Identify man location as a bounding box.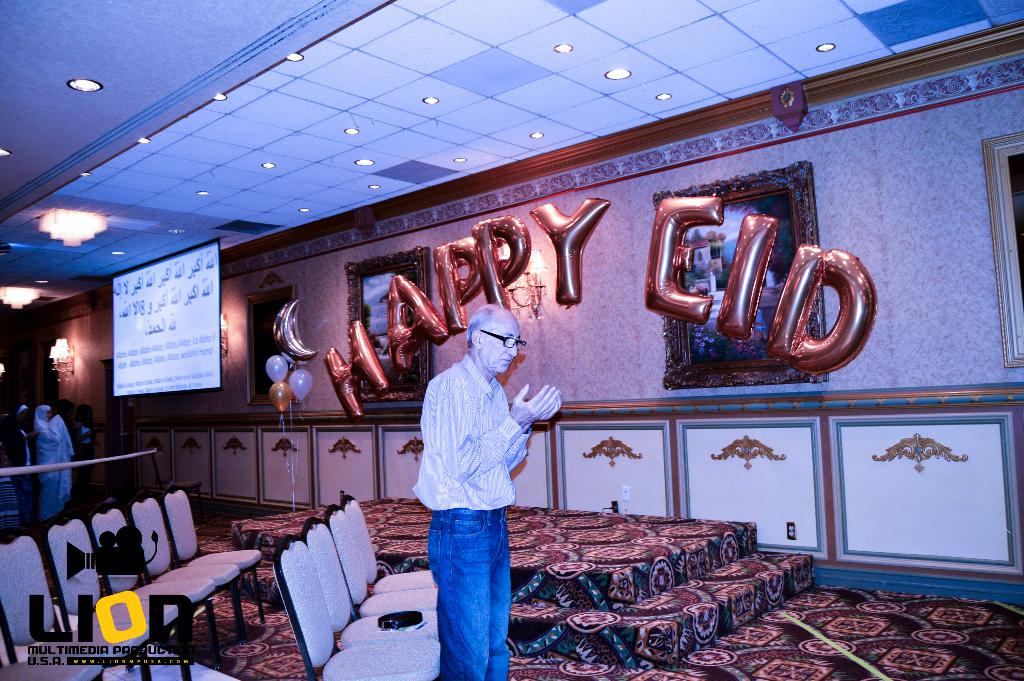
bbox=(404, 301, 553, 653).
